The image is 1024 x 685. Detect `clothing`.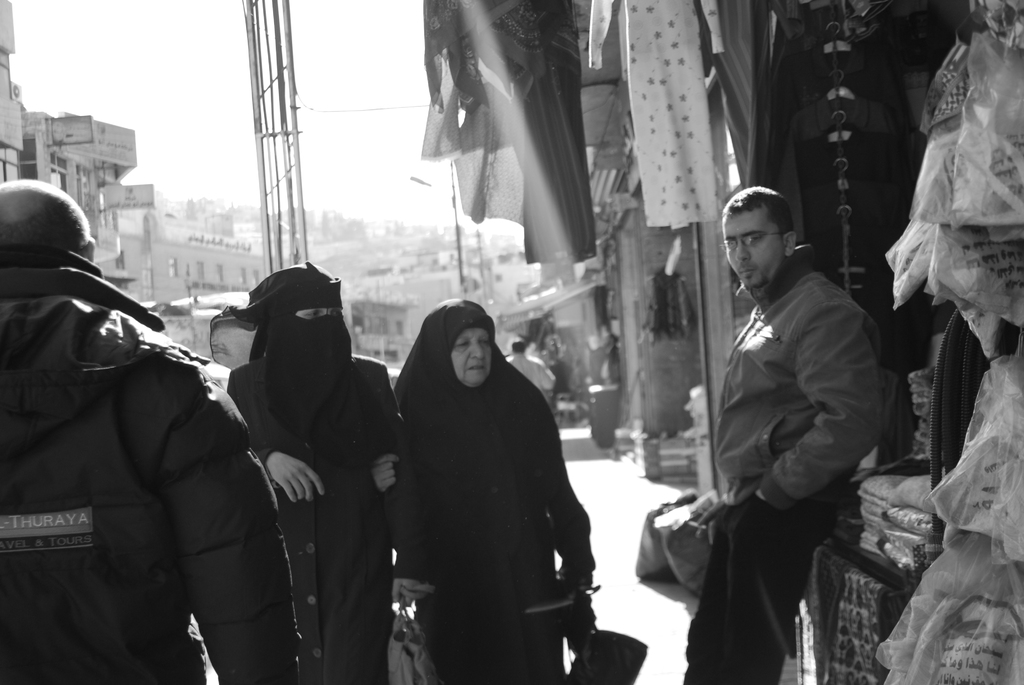
Detection: 584 0 727 233.
